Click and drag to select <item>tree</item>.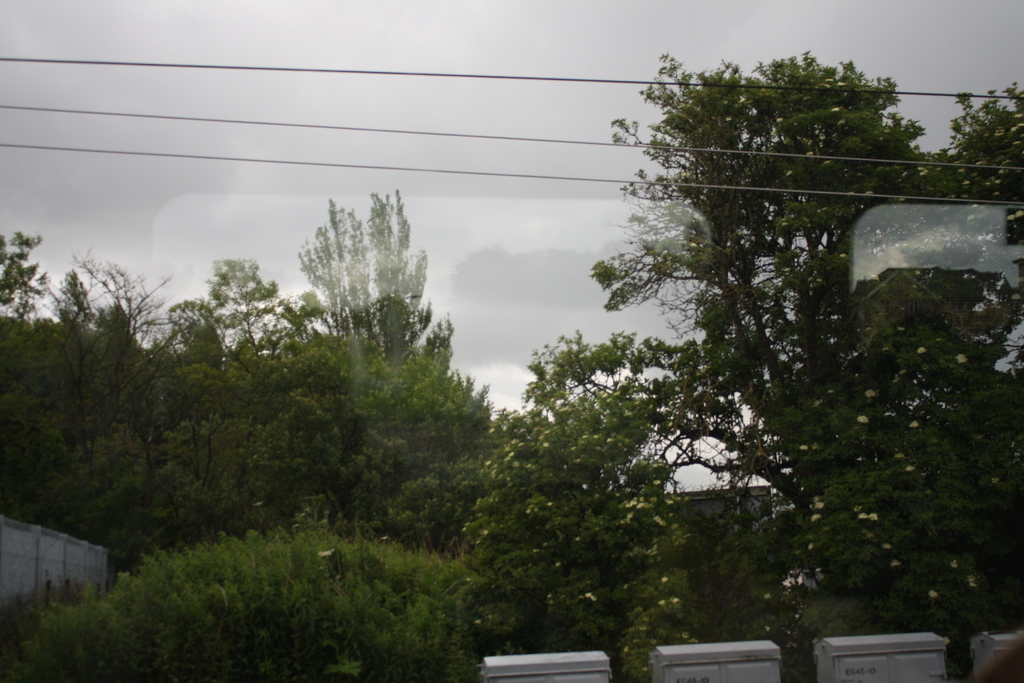
Selection: select_region(0, 226, 132, 553).
